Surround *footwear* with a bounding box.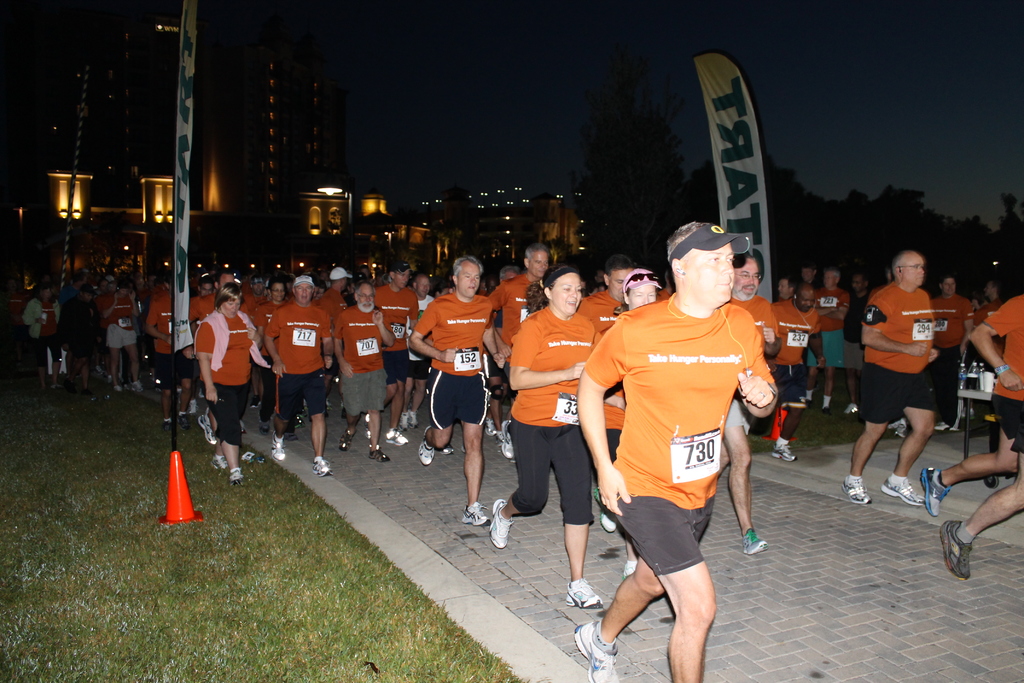
bbox=(895, 417, 906, 441).
